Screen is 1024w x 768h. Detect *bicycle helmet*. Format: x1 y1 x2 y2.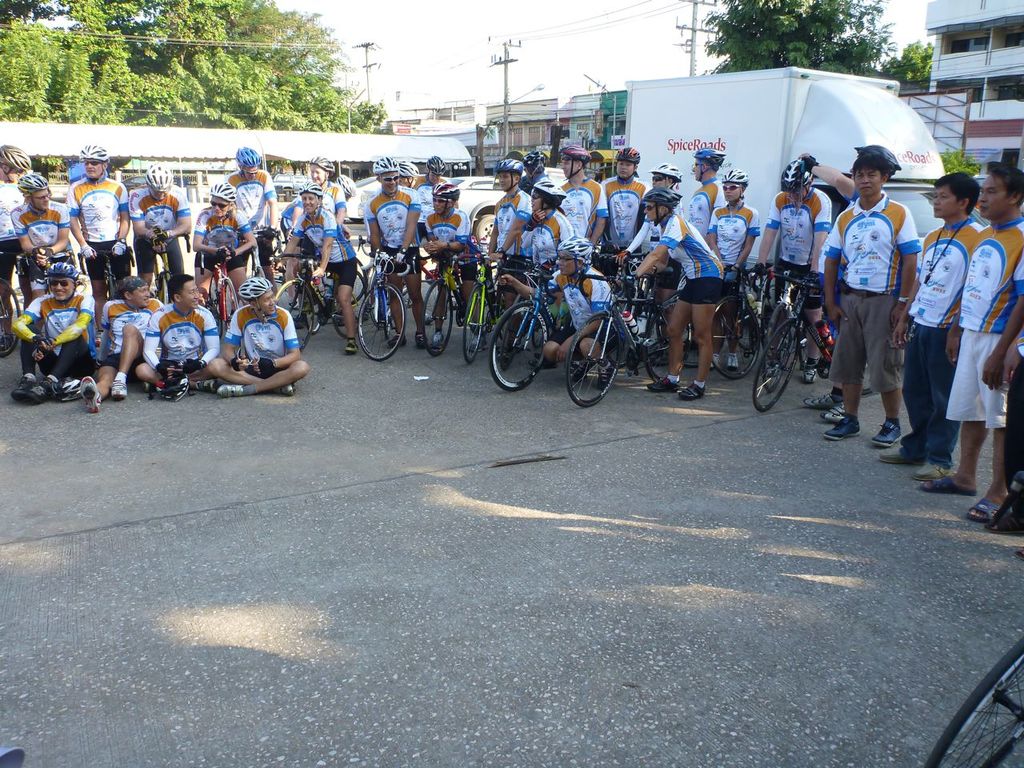
48 266 76 276.
